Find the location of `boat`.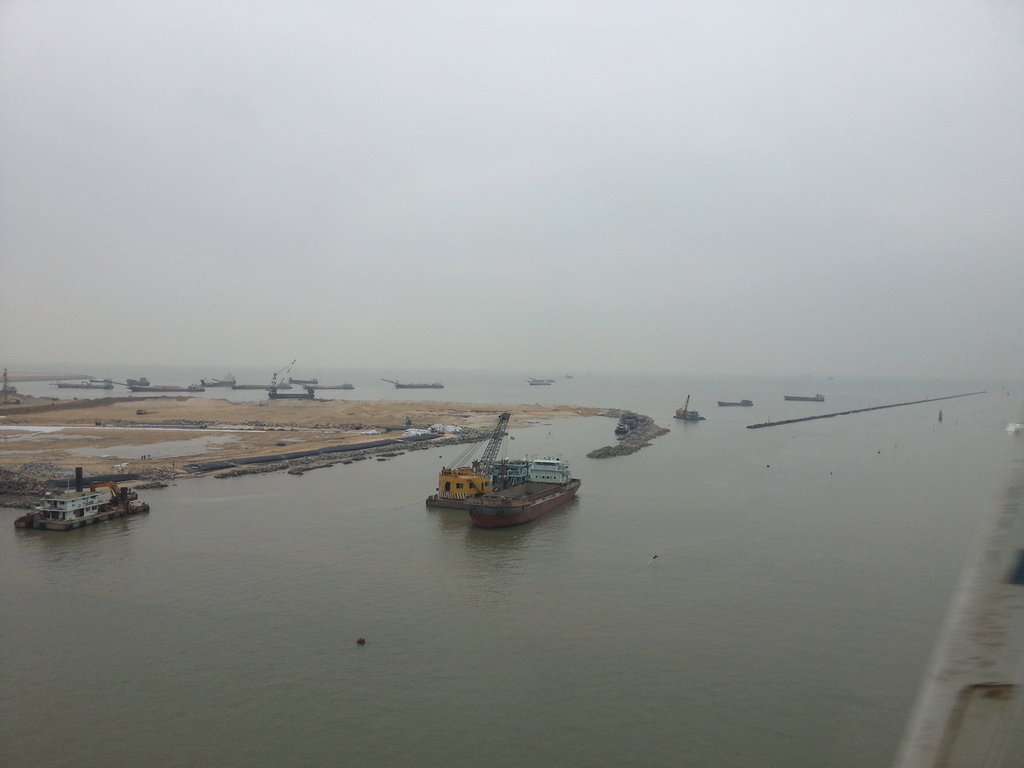
Location: bbox(22, 470, 140, 532).
